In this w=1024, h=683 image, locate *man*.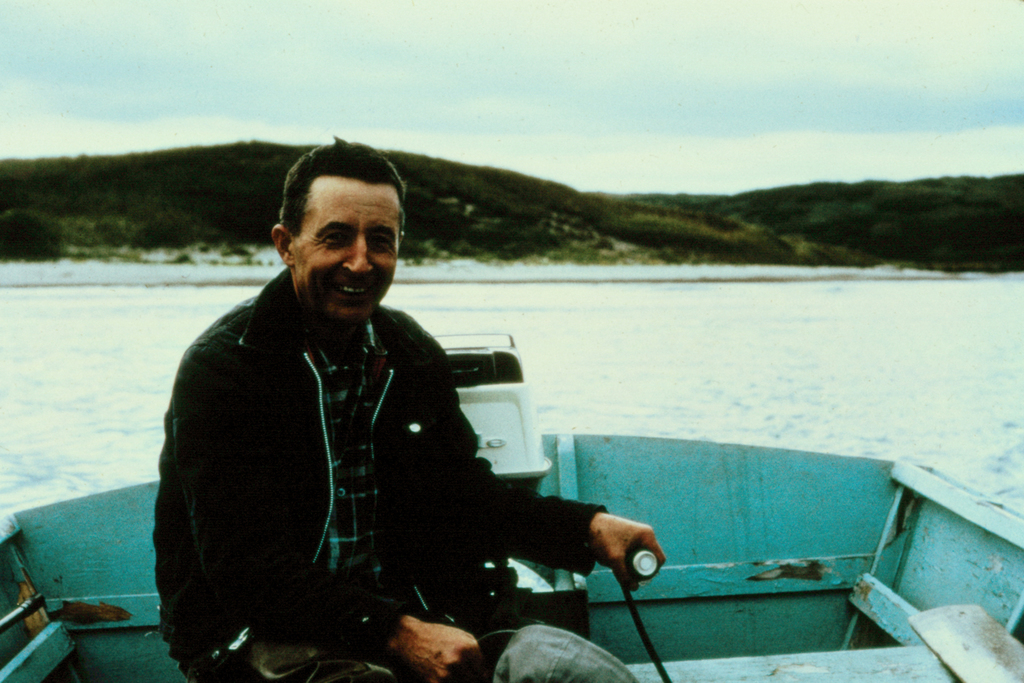
Bounding box: select_region(152, 135, 668, 682).
